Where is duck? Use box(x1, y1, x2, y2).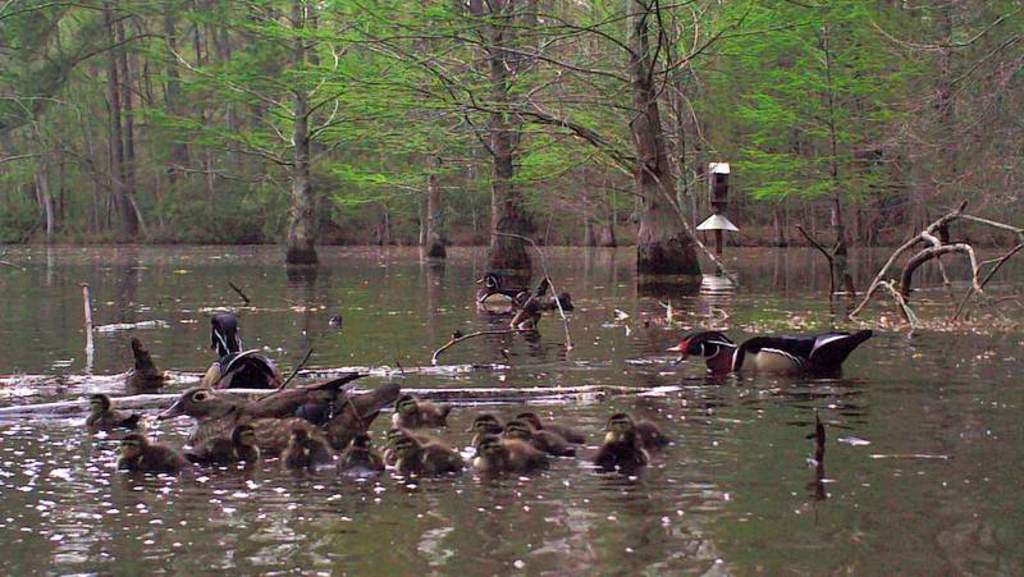
box(87, 388, 145, 425).
